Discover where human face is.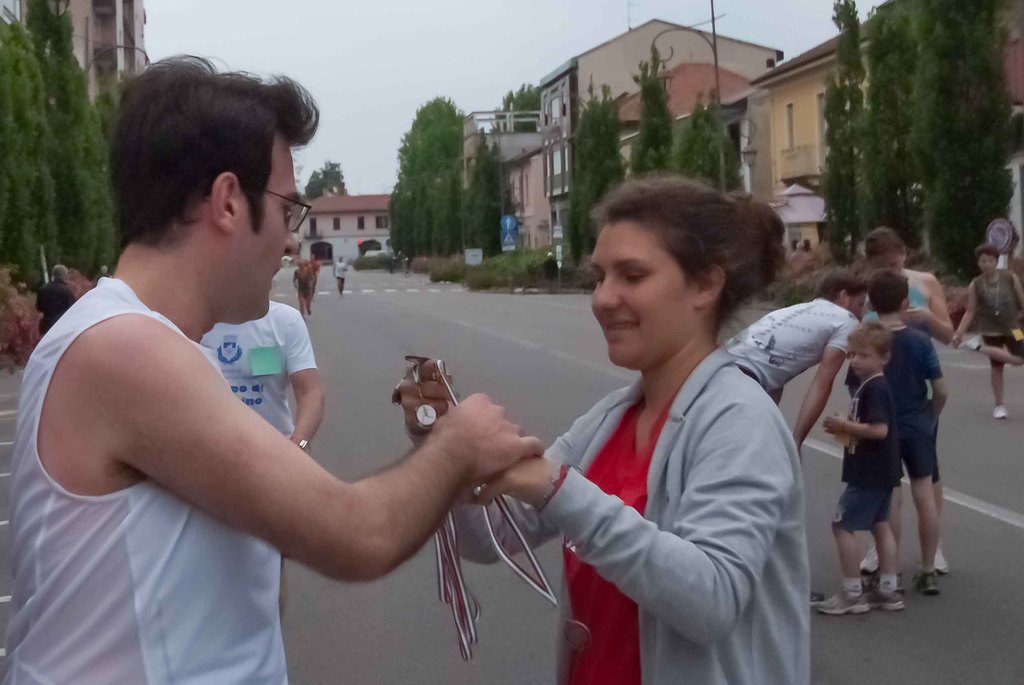
Discovered at bbox=[979, 253, 996, 278].
